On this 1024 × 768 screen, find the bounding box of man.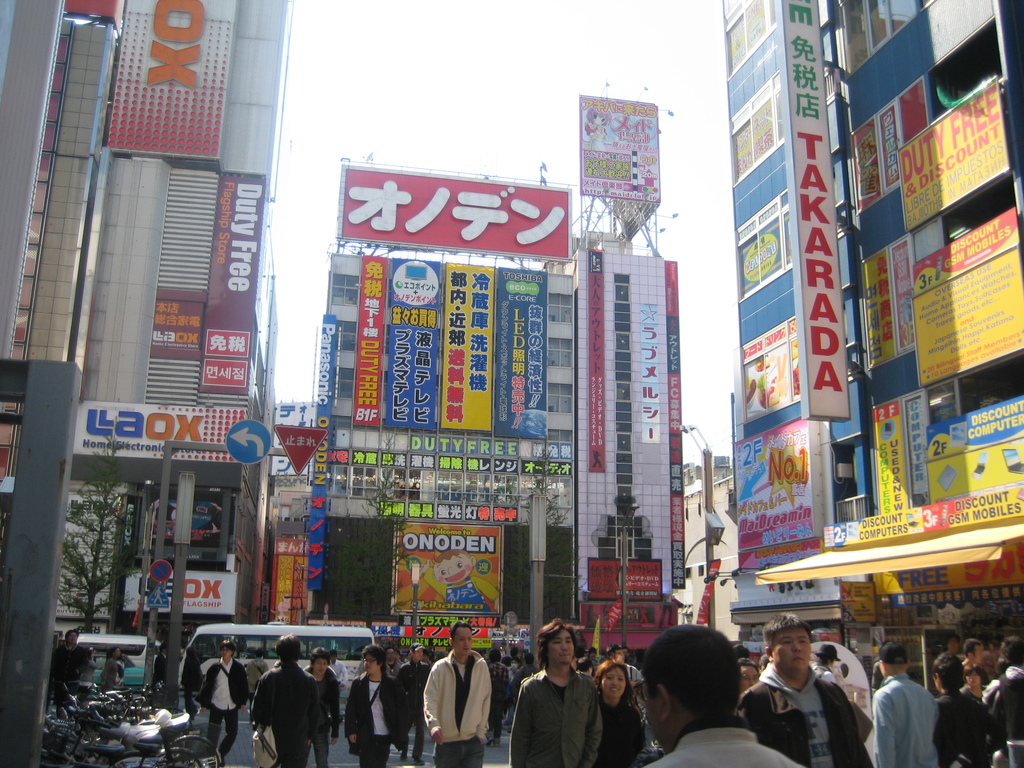
Bounding box: box=[399, 640, 431, 767].
